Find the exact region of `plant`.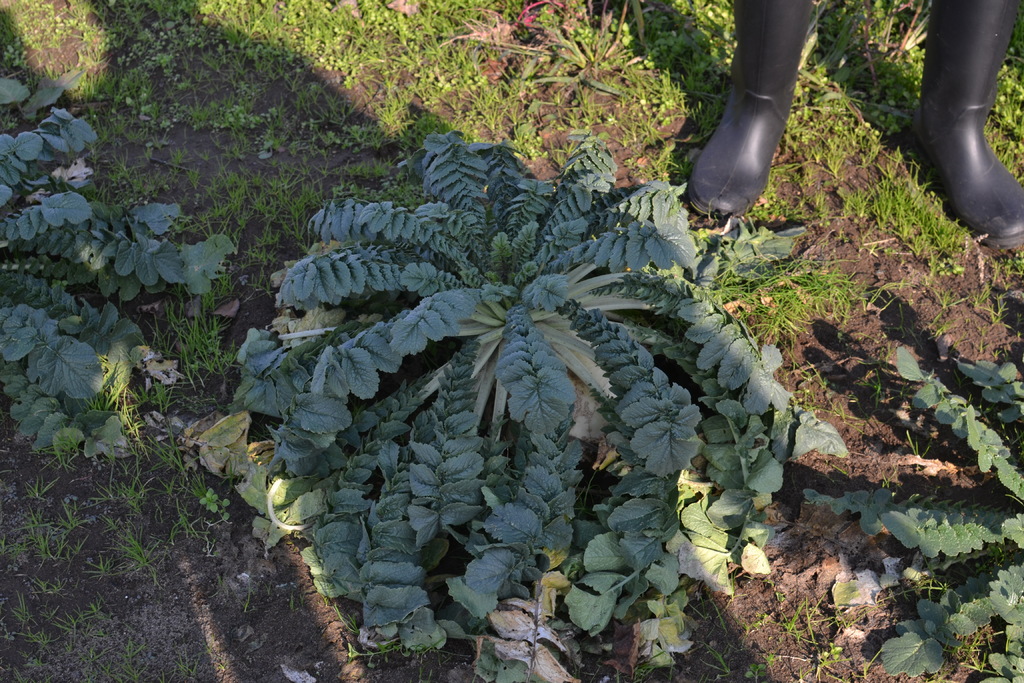
Exact region: 0:458:129:682.
